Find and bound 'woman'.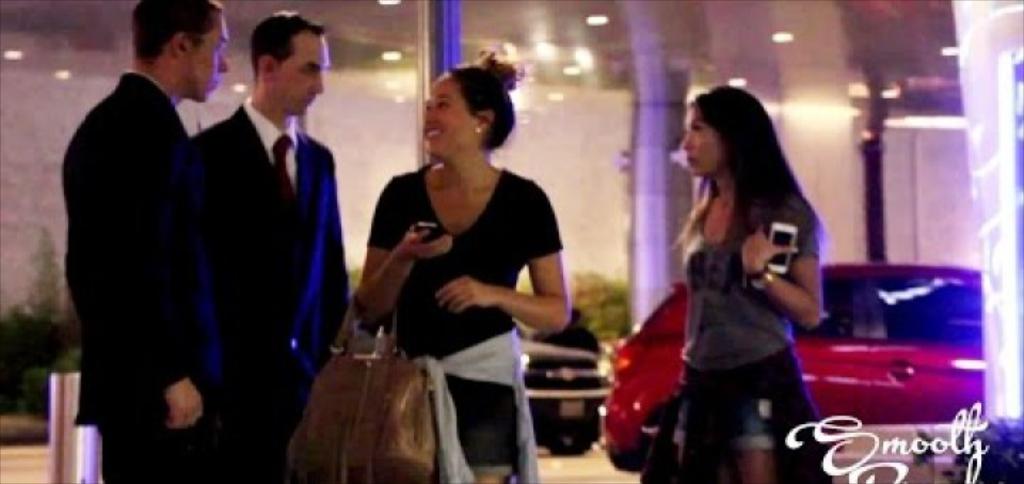
Bound: BBox(346, 51, 592, 483).
